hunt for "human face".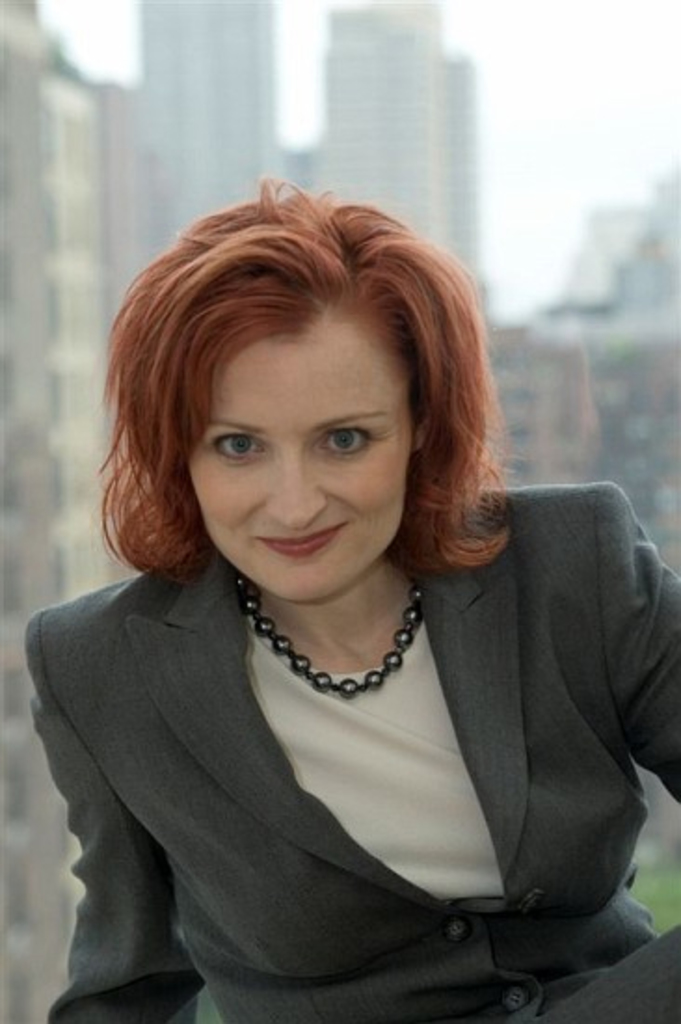
Hunted down at pyautogui.locateOnScreen(177, 303, 413, 611).
